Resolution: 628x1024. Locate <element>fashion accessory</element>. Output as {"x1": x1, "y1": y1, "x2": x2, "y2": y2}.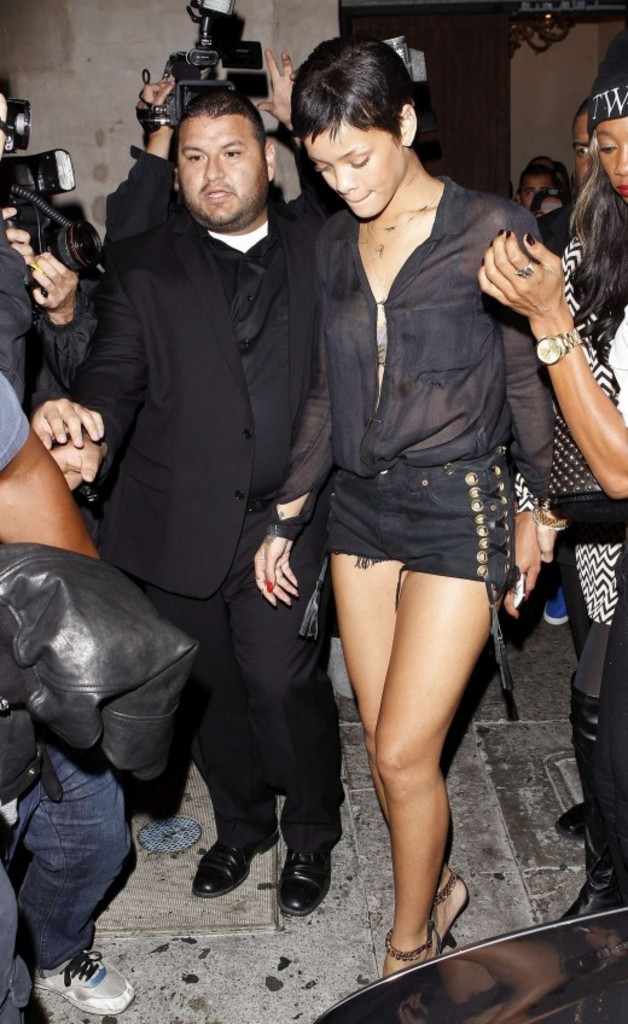
{"x1": 434, "y1": 869, "x2": 452, "y2": 908}.
